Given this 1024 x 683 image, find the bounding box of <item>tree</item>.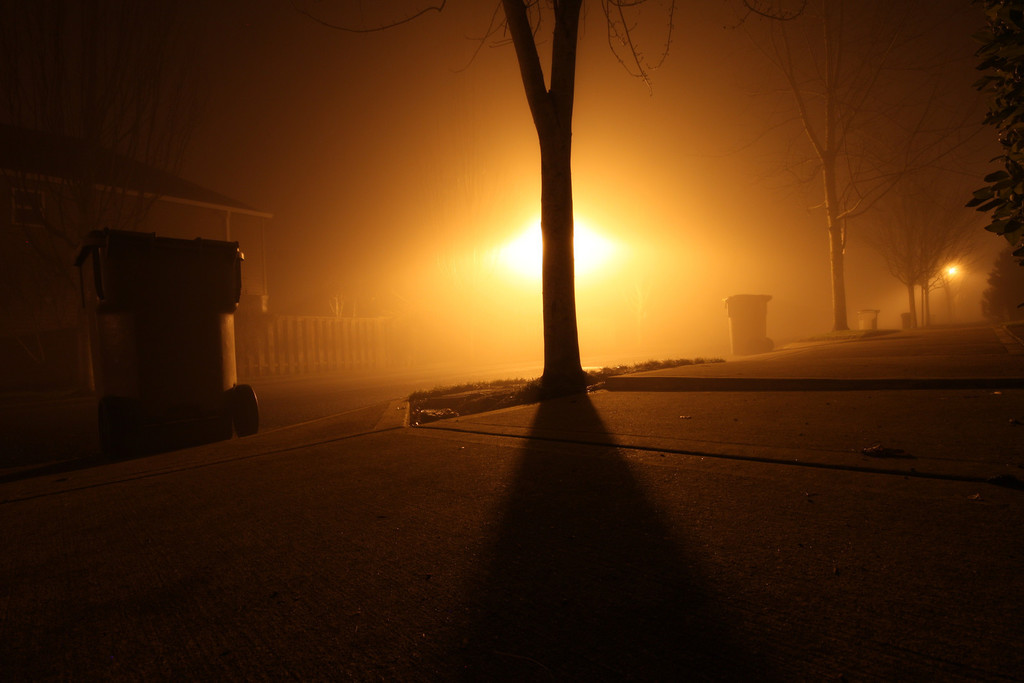
detection(851, 120, 968, 315).
